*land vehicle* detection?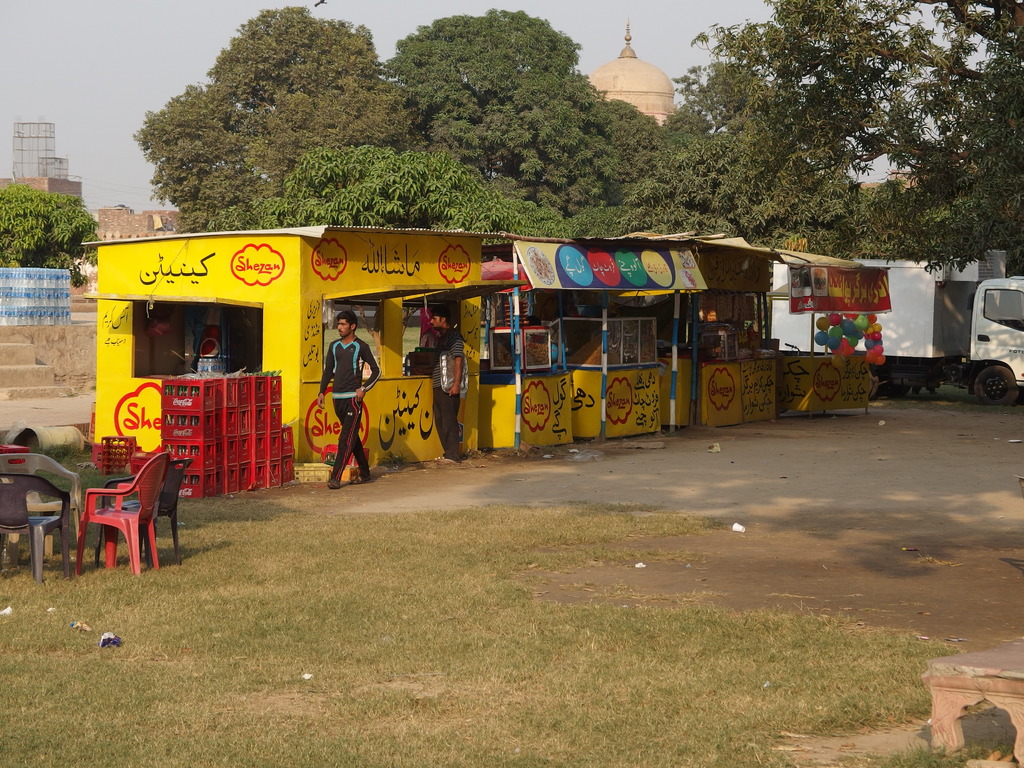
crop(785, 340, 800, 357)
